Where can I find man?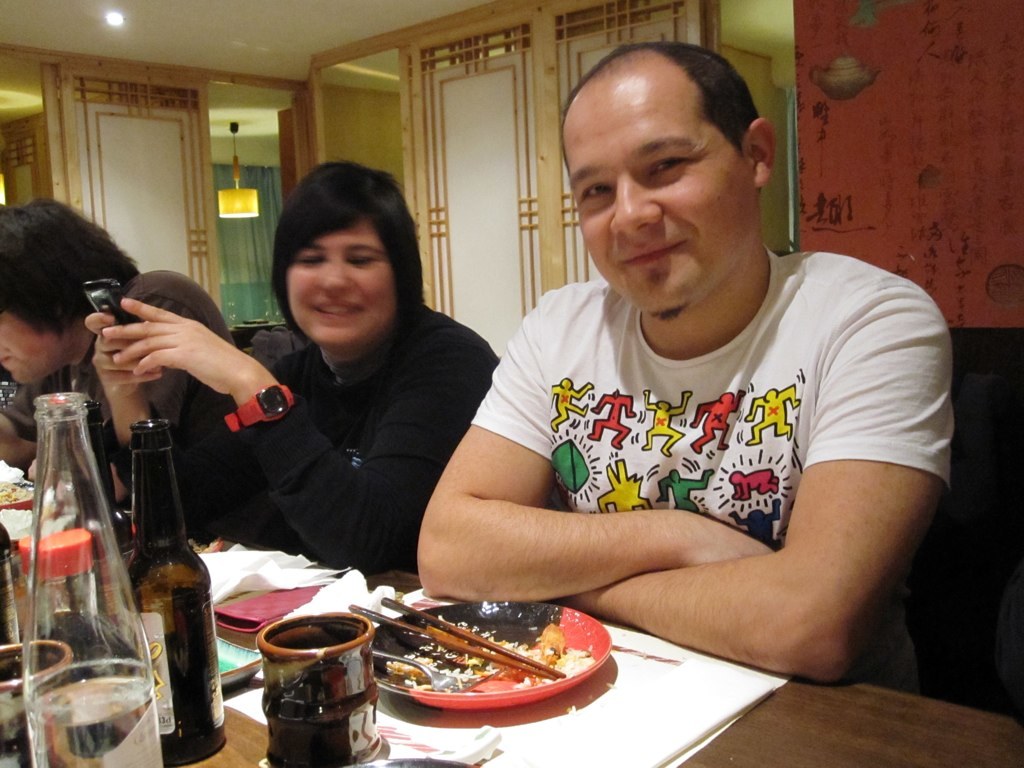
You can find it at (357, 59, 981, 674).
